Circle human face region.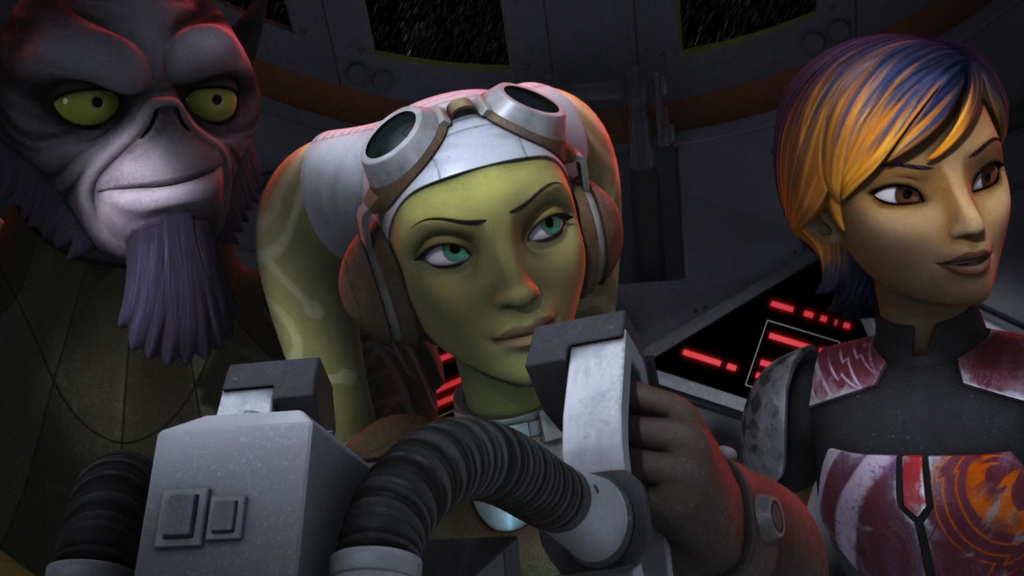
Region: bbox=(393, 170, 586, 379).
